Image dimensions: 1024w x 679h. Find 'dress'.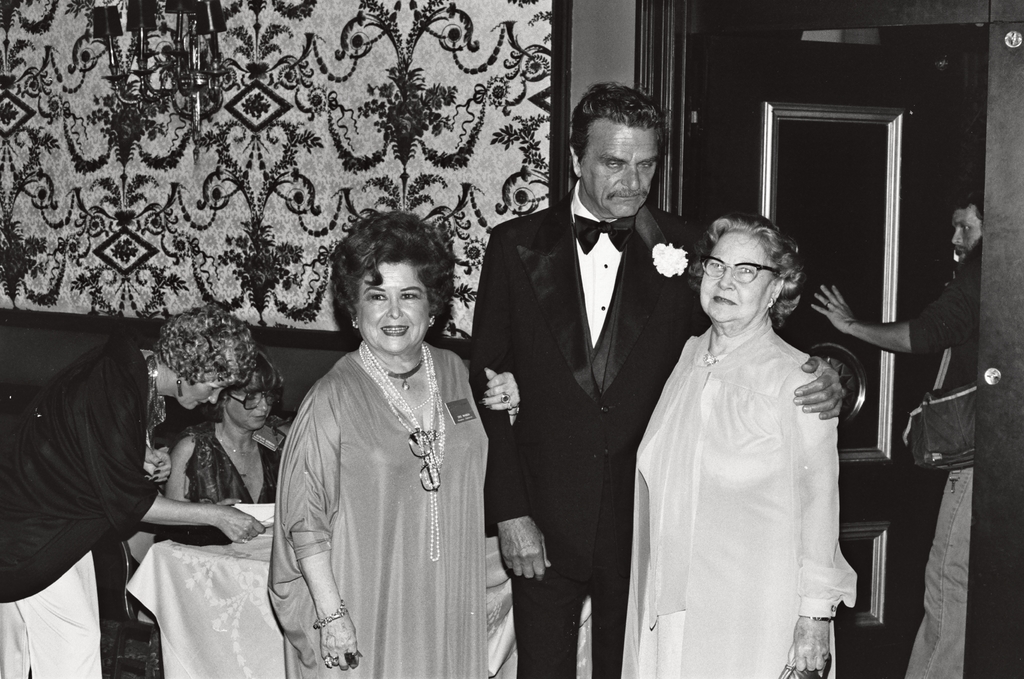
<box>628,285,867,673</box>.
